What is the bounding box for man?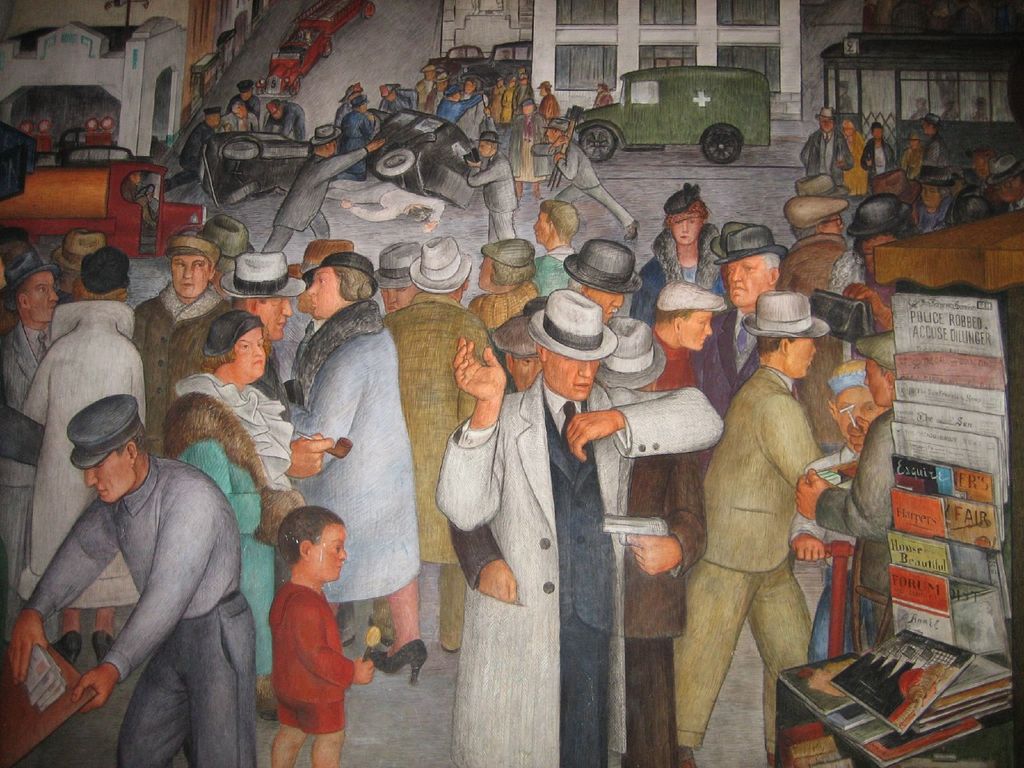
900/125/923/172.
